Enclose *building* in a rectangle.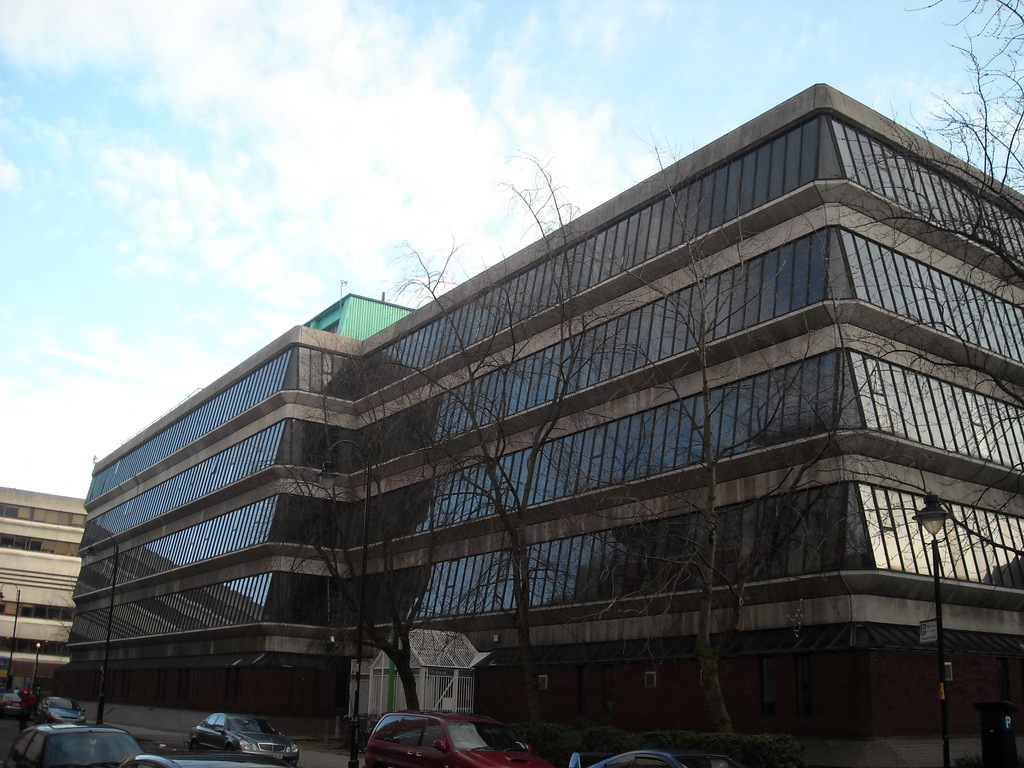
<region>0, 486, 86, 700</region>.
